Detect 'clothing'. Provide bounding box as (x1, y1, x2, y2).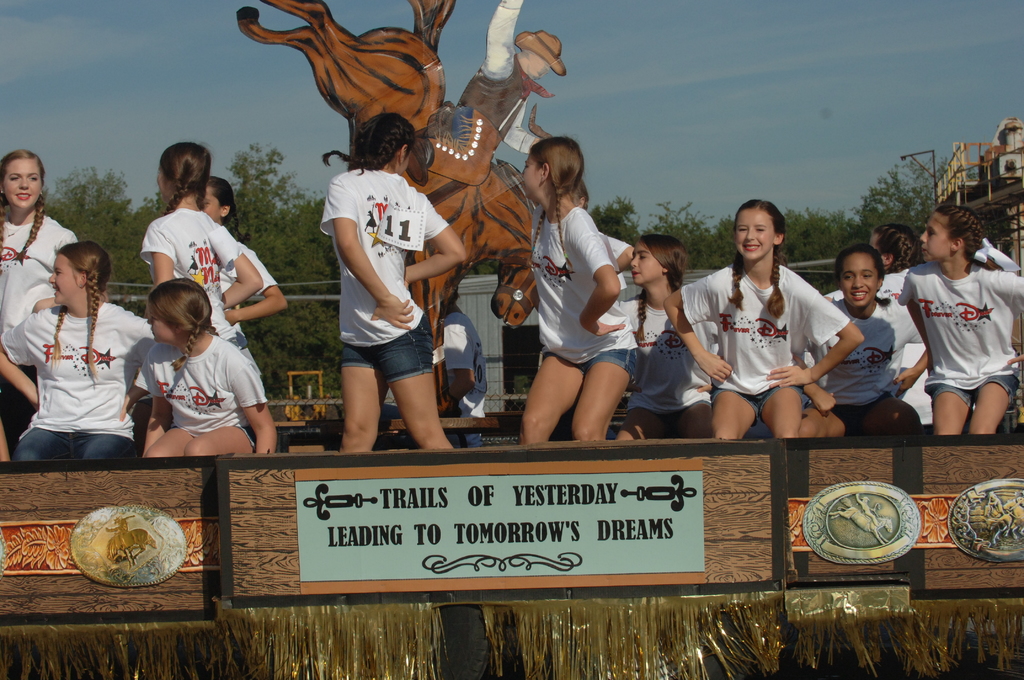
(677, 255, 844, 411).
